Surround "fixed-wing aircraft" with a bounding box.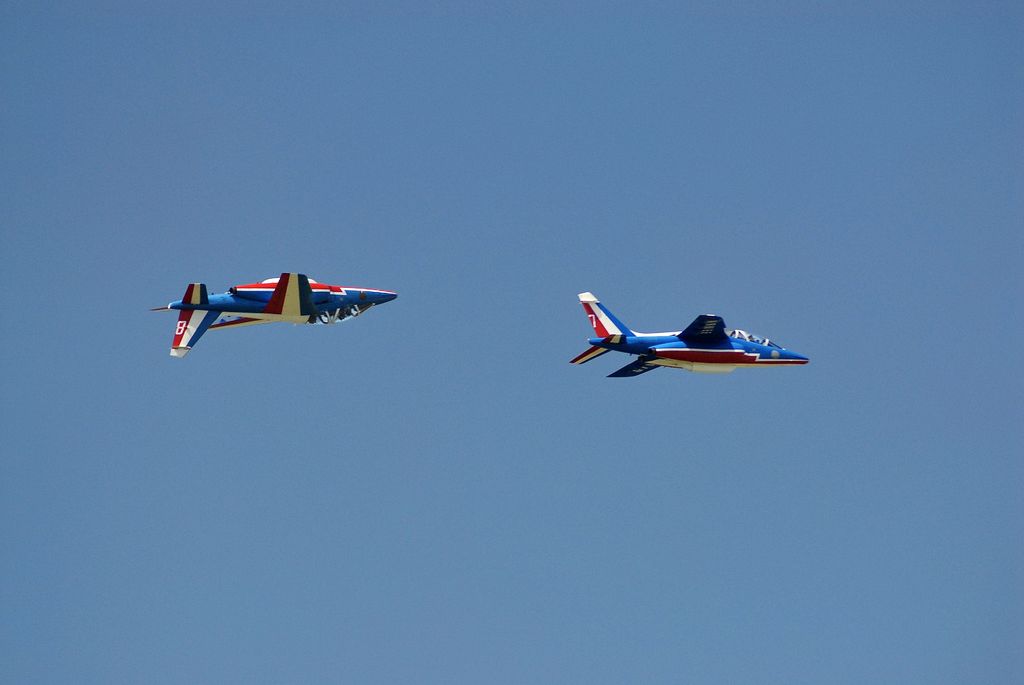
(left=566, top=287, right=815, bottom=382).
